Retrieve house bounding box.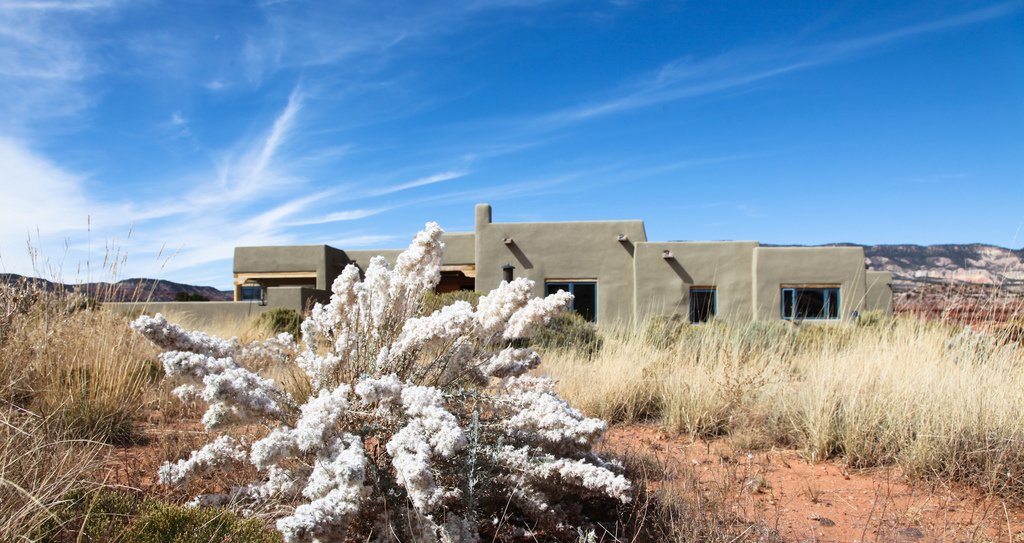
Bounding box: l=870, t=270, r=899, b=336.
